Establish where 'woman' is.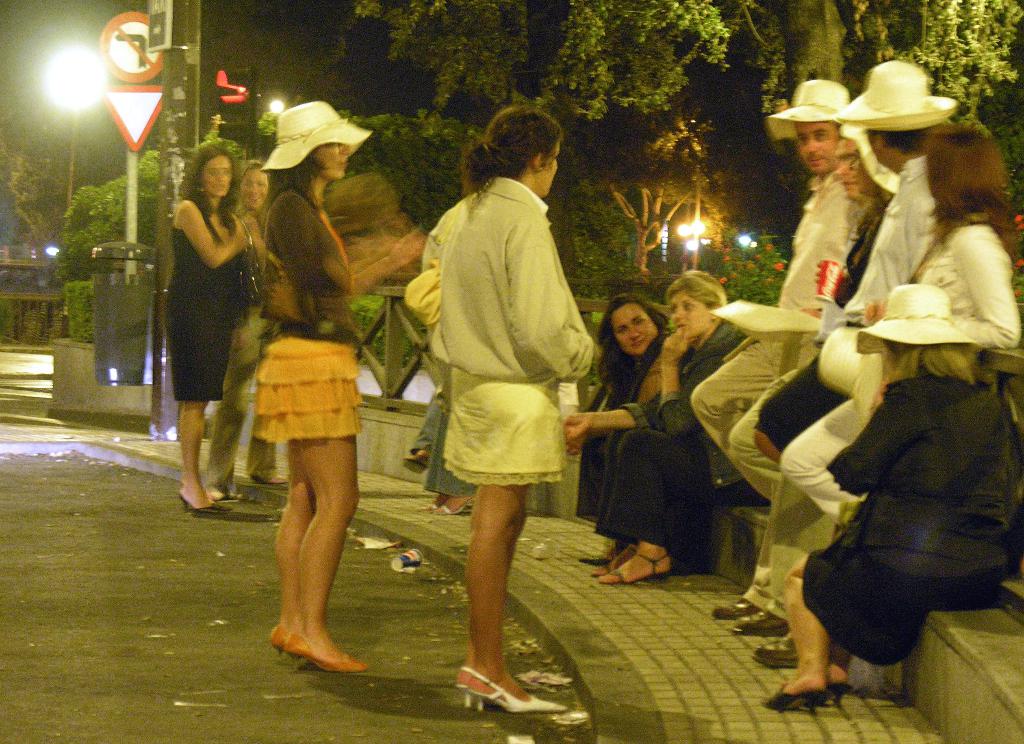
Established at [x1=164, y1=142, x2=266, y2=520].
